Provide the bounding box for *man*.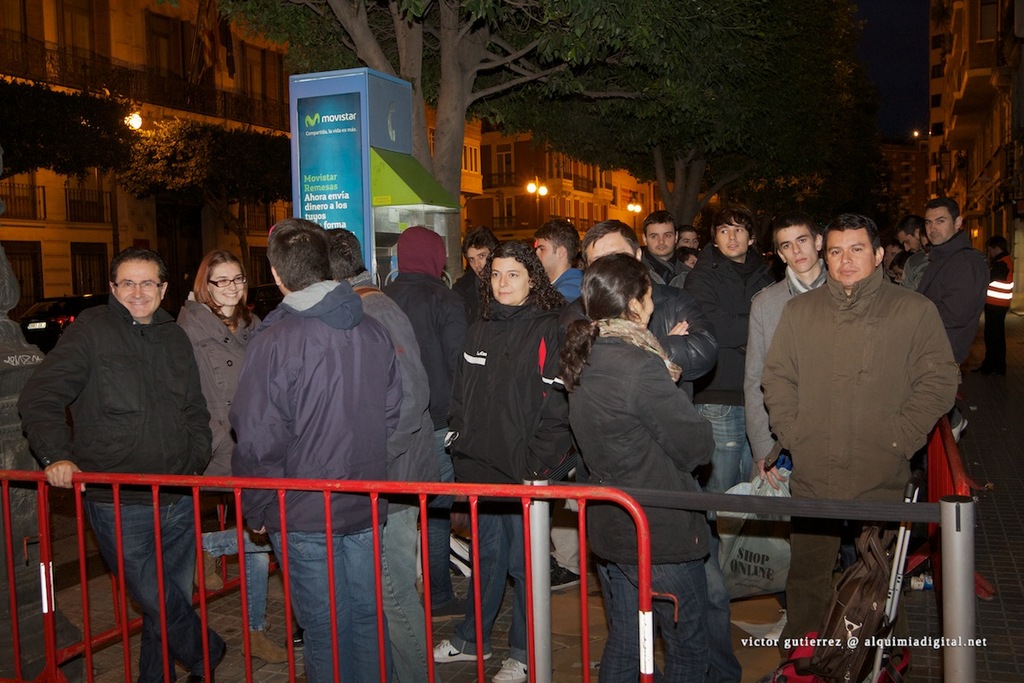
Rect(326, 228, 458, 681).
